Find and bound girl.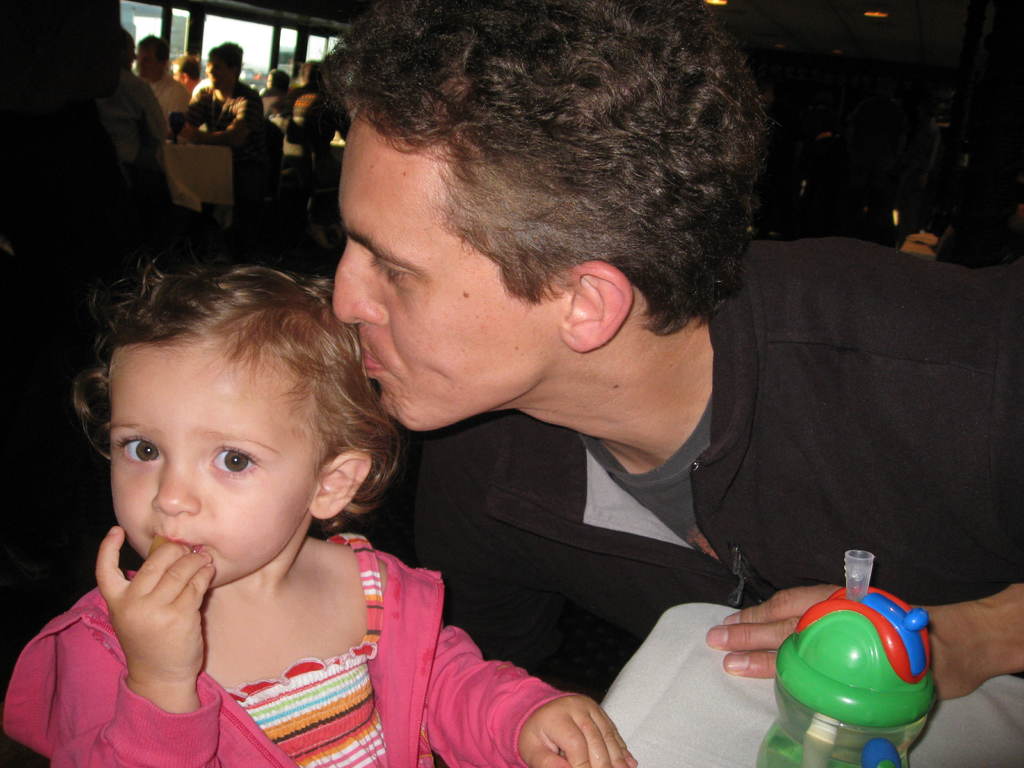
Bound: 0, 261, 637, 767.
